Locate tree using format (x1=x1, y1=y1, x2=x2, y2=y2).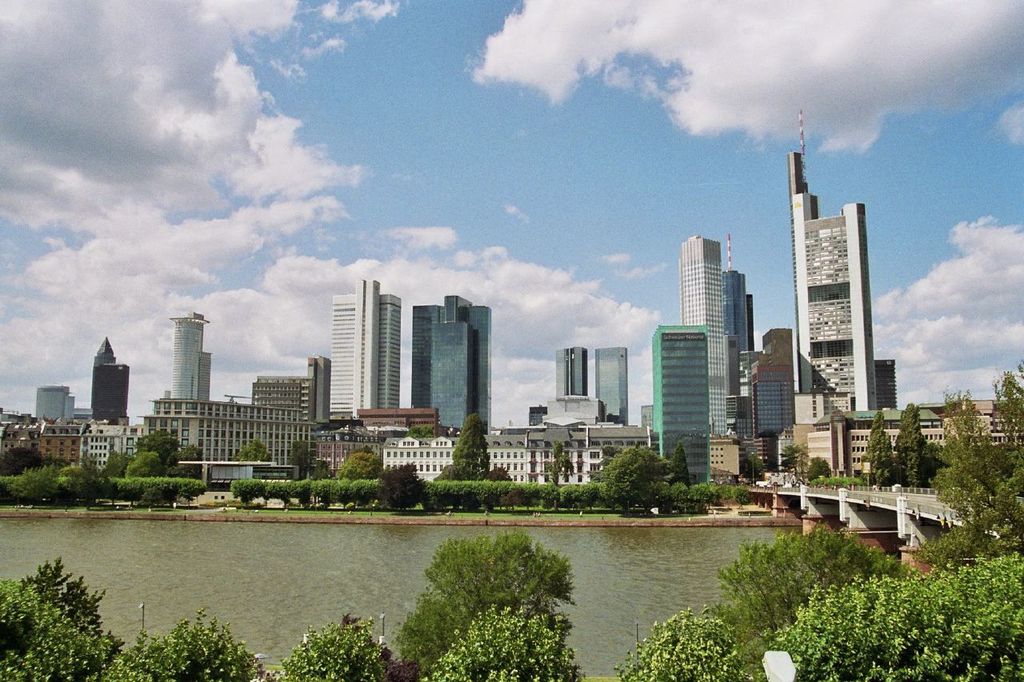
(x1=544, y1=443, x2=574, y2=484).
